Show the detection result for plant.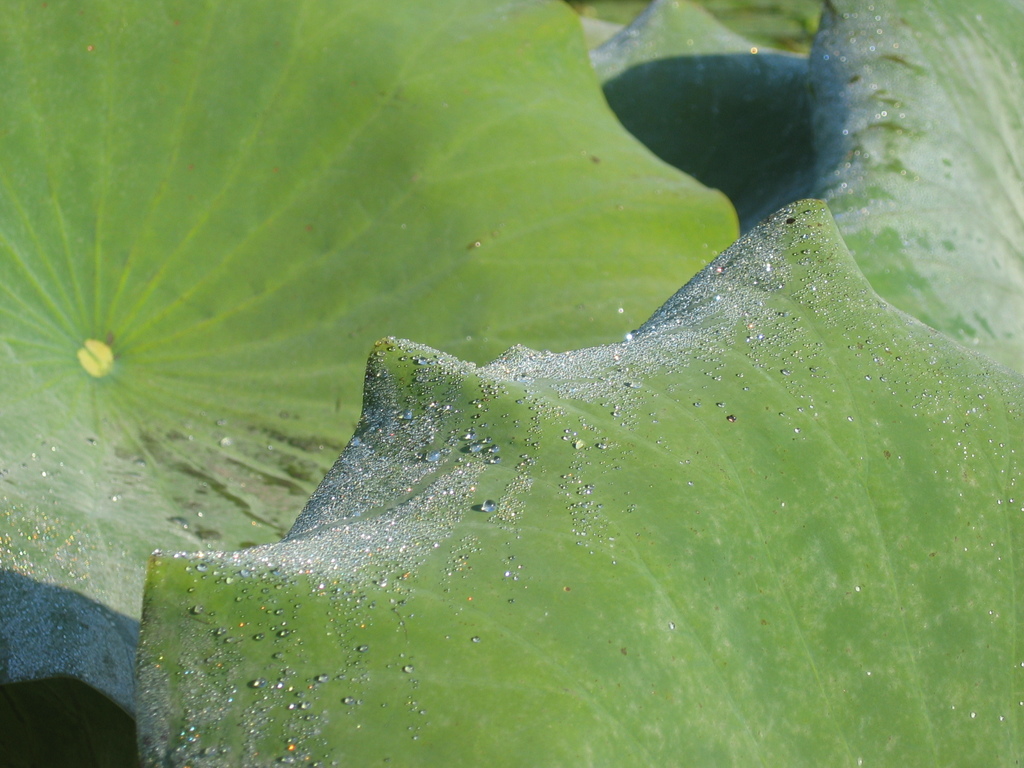
<bbox>0, 0, 1023, 767</bbox>.
